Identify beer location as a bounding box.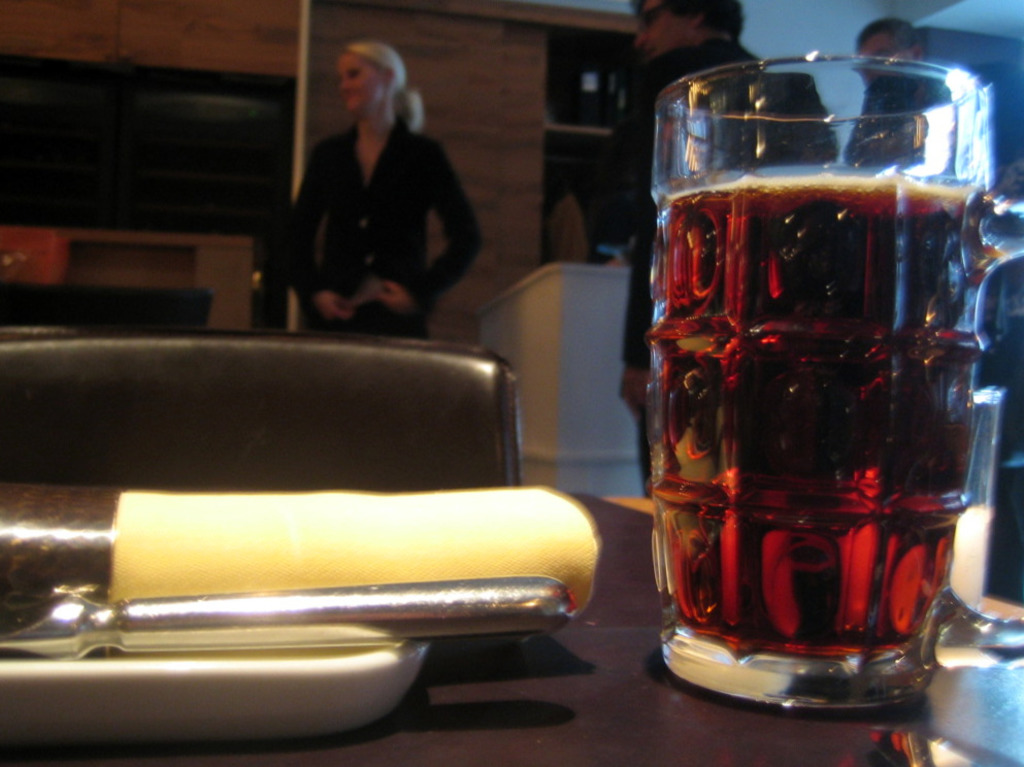
region(631, 49, 1023, 724).
